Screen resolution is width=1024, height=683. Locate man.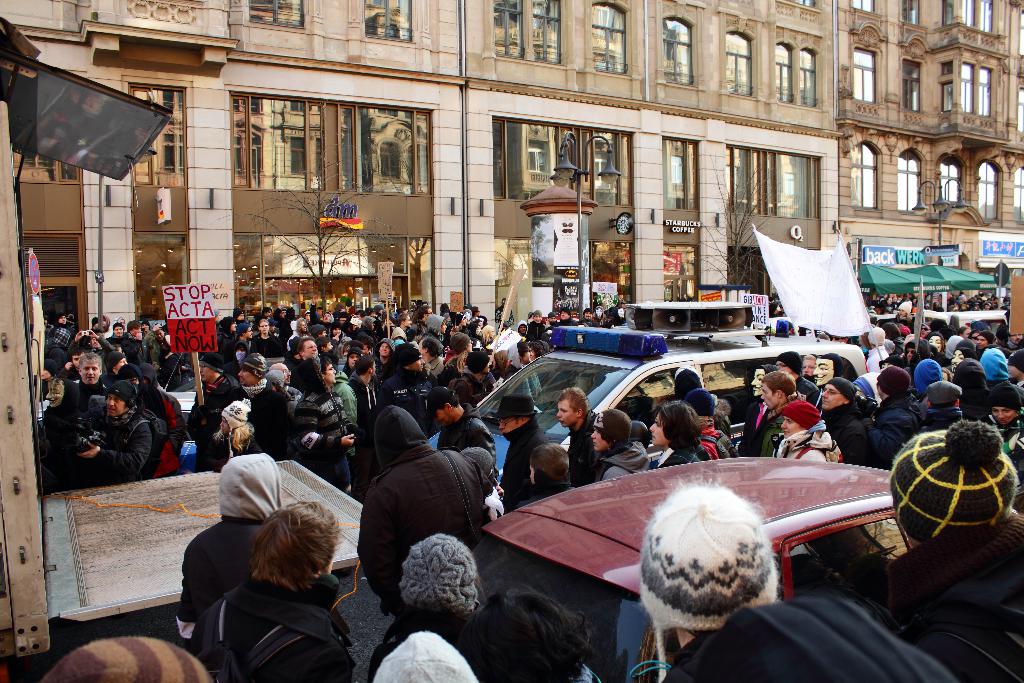
Rect(488, 395, 547, 518).
